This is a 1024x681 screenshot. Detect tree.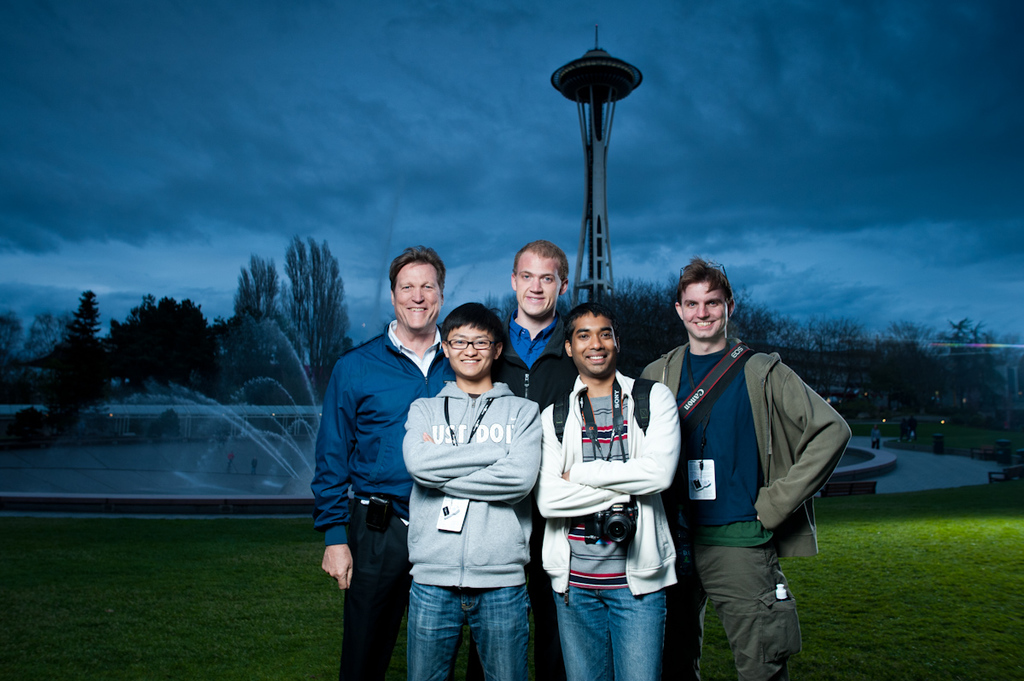
l=948, t=308, r=1014, b=421.
